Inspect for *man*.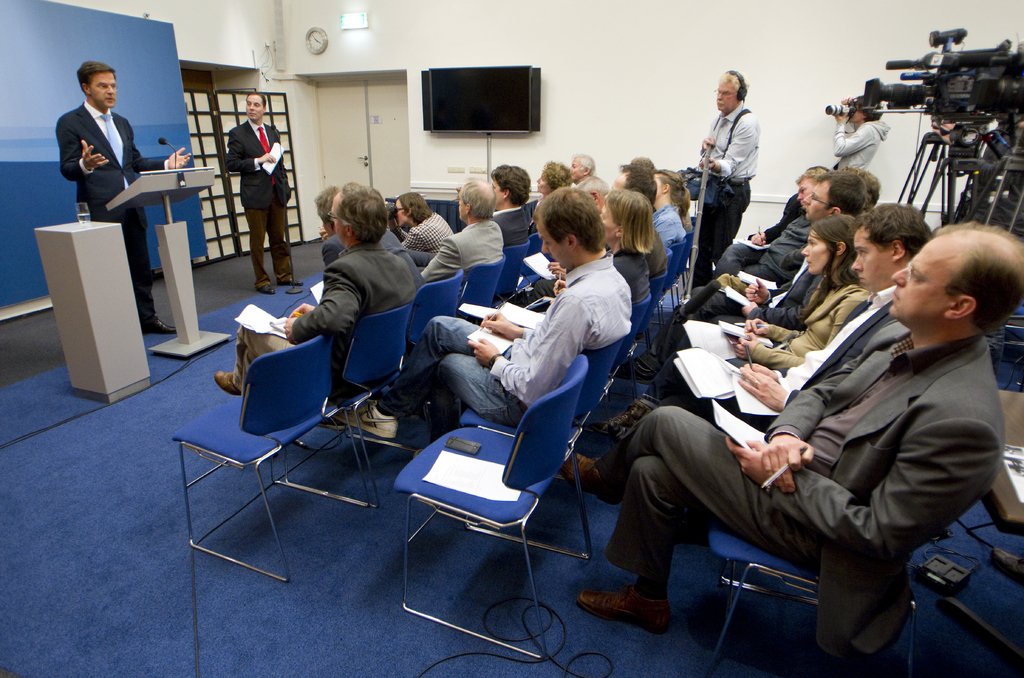
Inspection: [left=578, top=214, right=940, bottom=457].
